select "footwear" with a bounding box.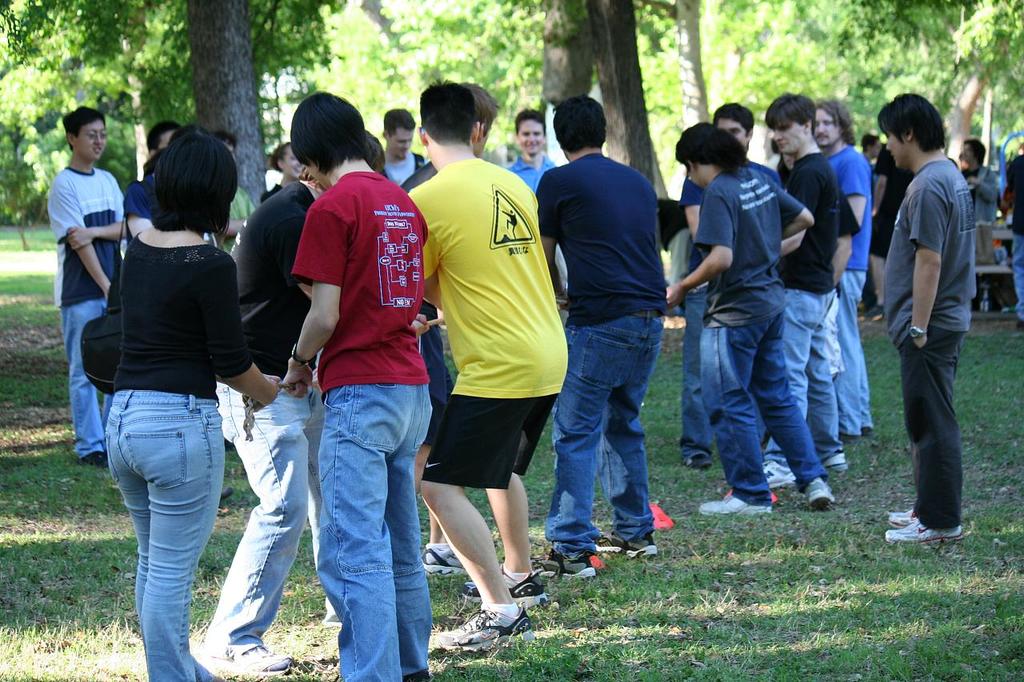
rect(421, 544, 469, 581).
